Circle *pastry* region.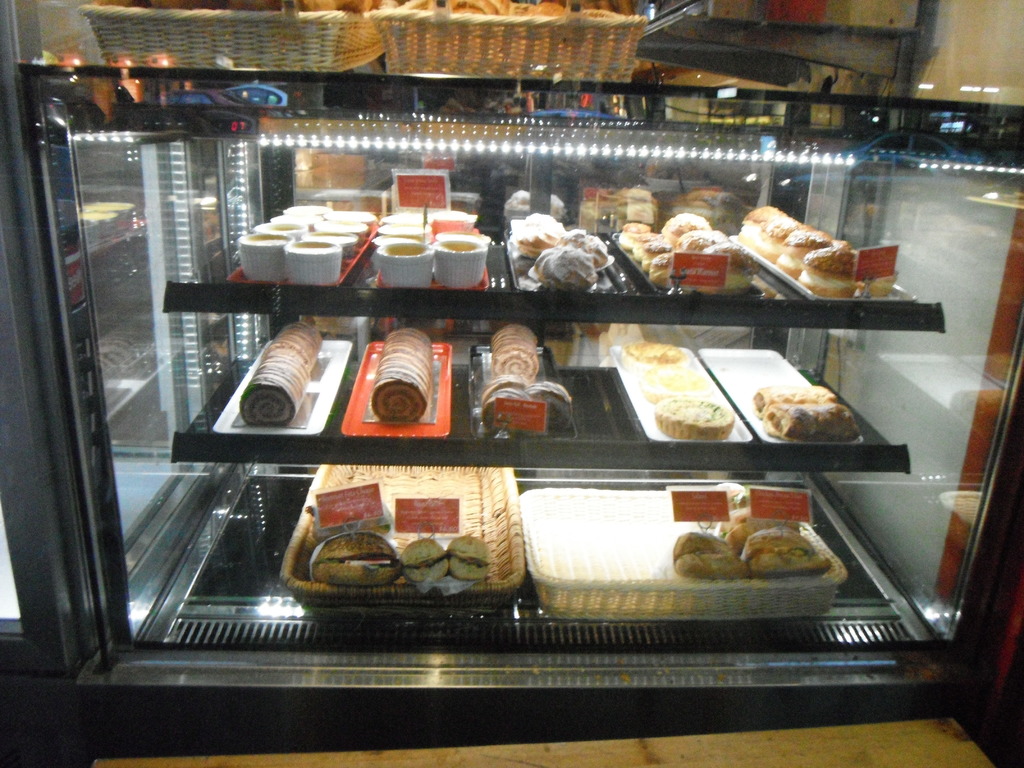
Region: pyautogui.locateOnScreen(737, 198, 846, 289).
